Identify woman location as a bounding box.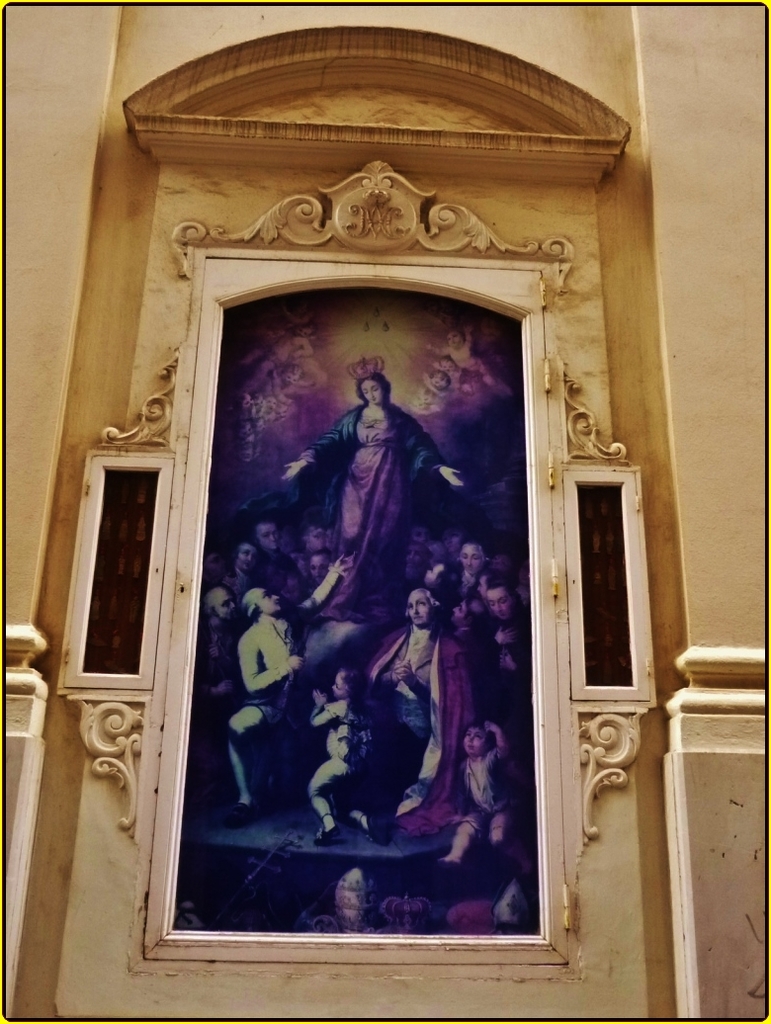
detection(275, 358, 462, 631).
